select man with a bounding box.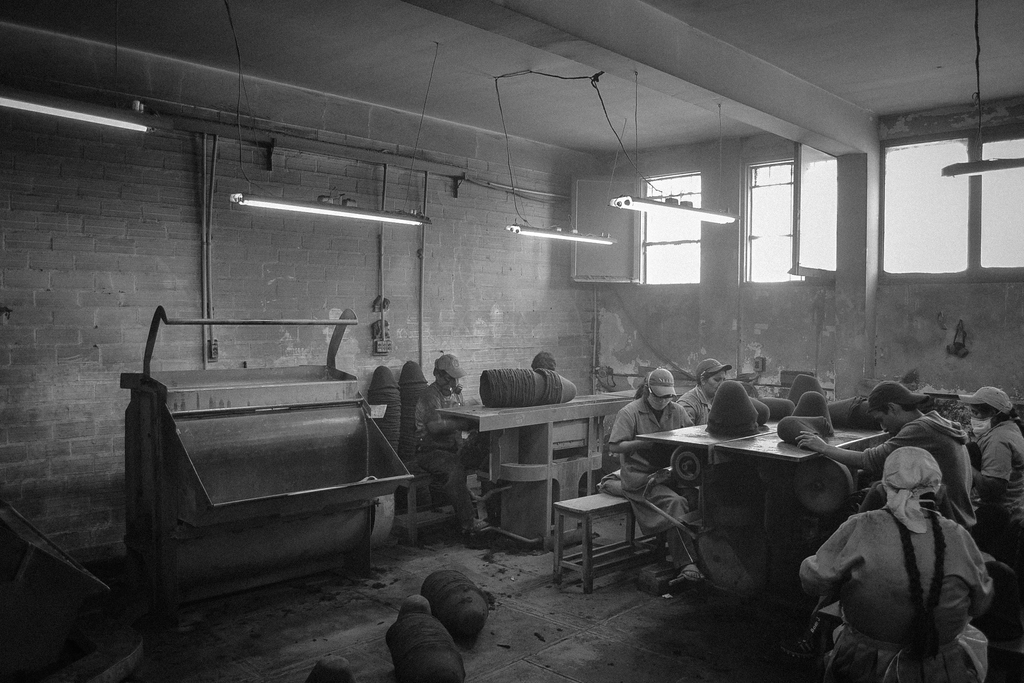
Rect(406, 350, 502, 518).
